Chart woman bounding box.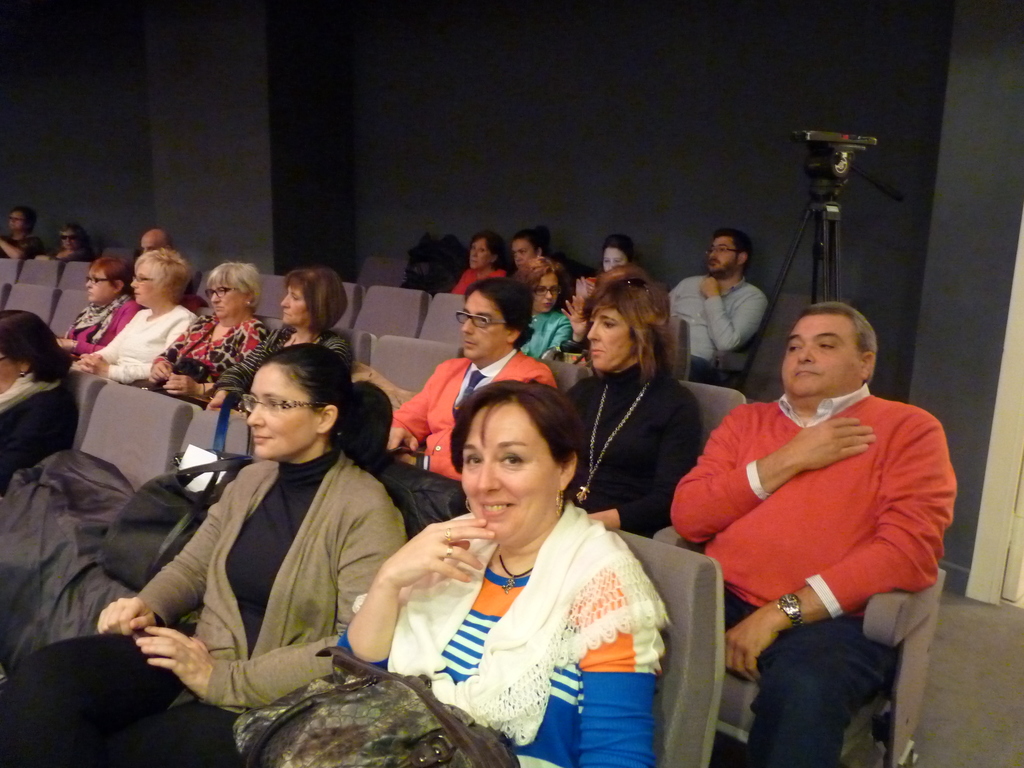
Charted: 350,372,678,758.
